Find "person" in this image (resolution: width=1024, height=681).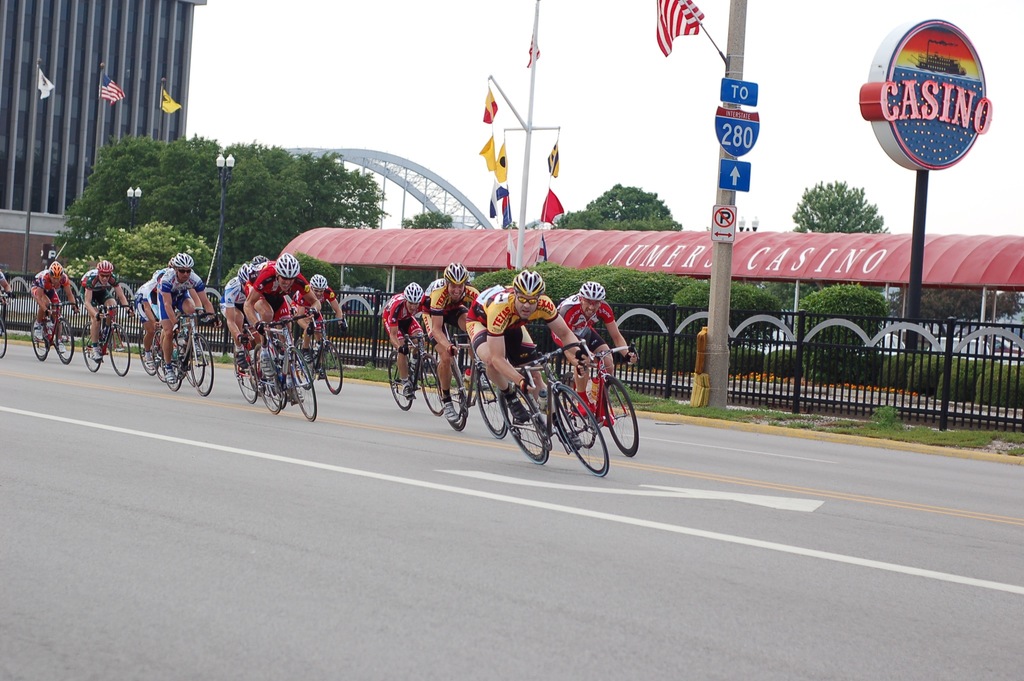
crop(461, 267, 594, 424).
